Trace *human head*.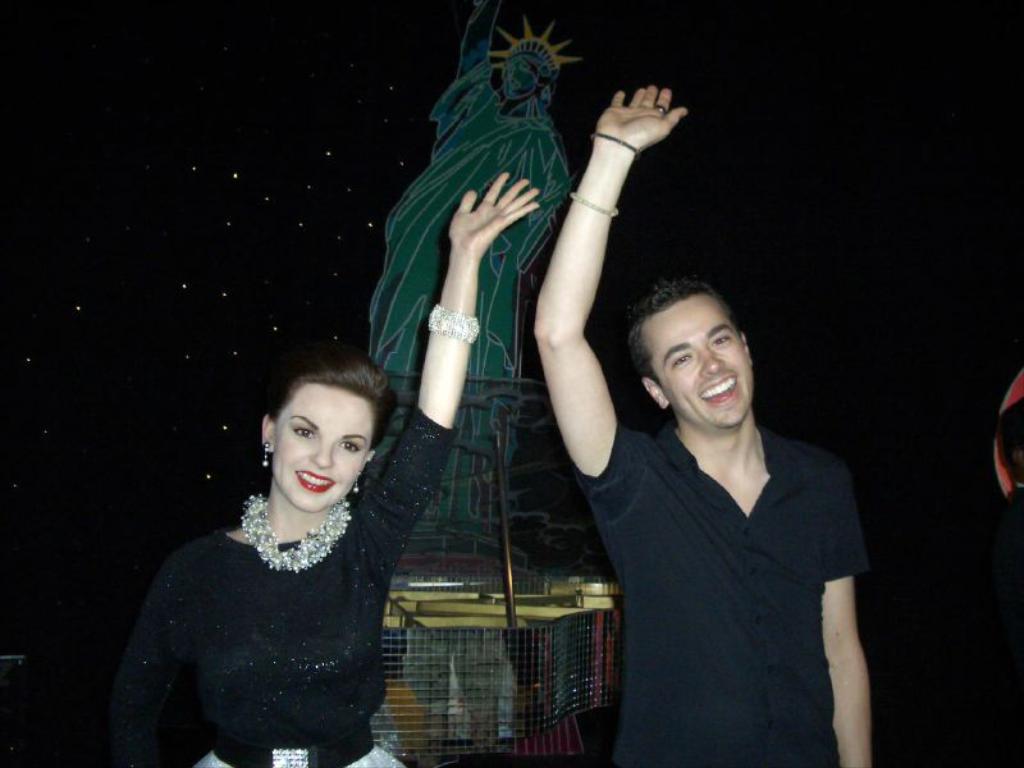
Traced to [left=236, top=337, right=387, bottom=540].
